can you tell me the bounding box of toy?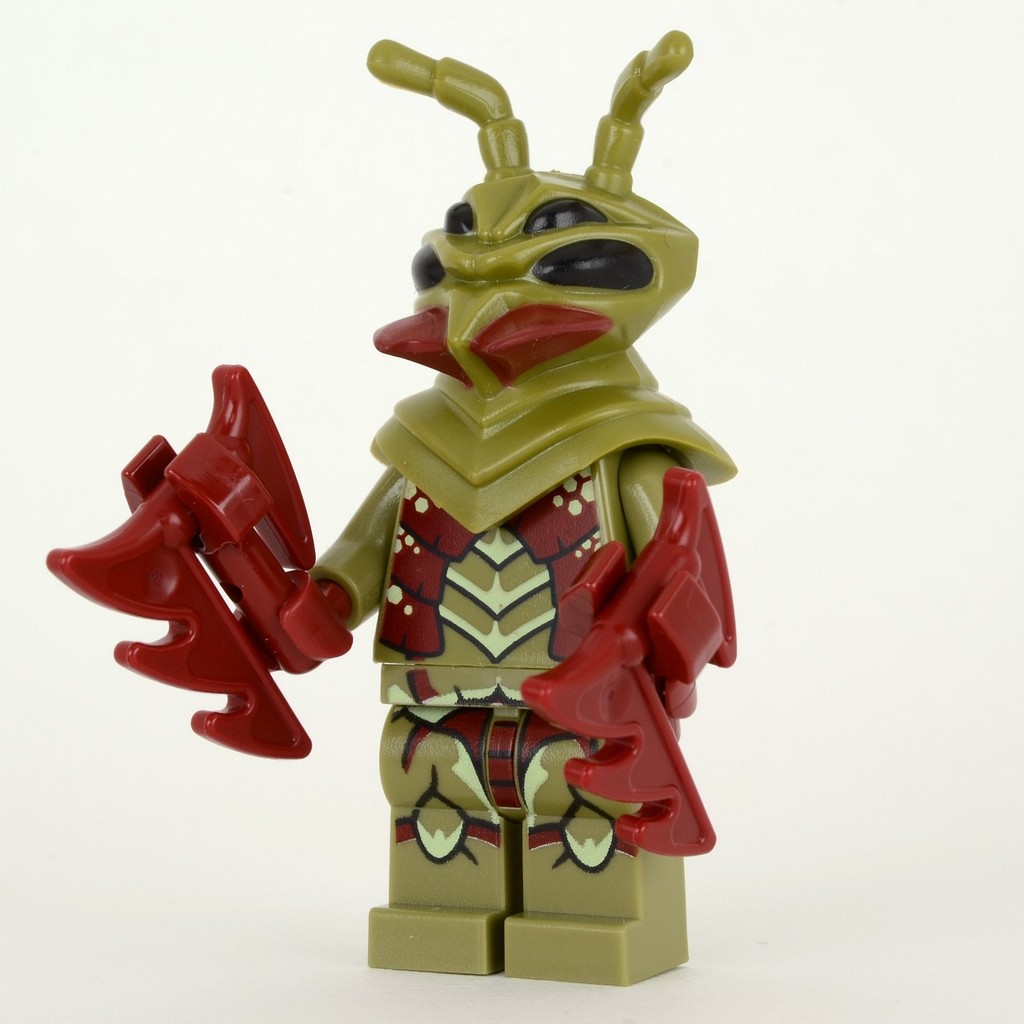
18:0:748:993.
